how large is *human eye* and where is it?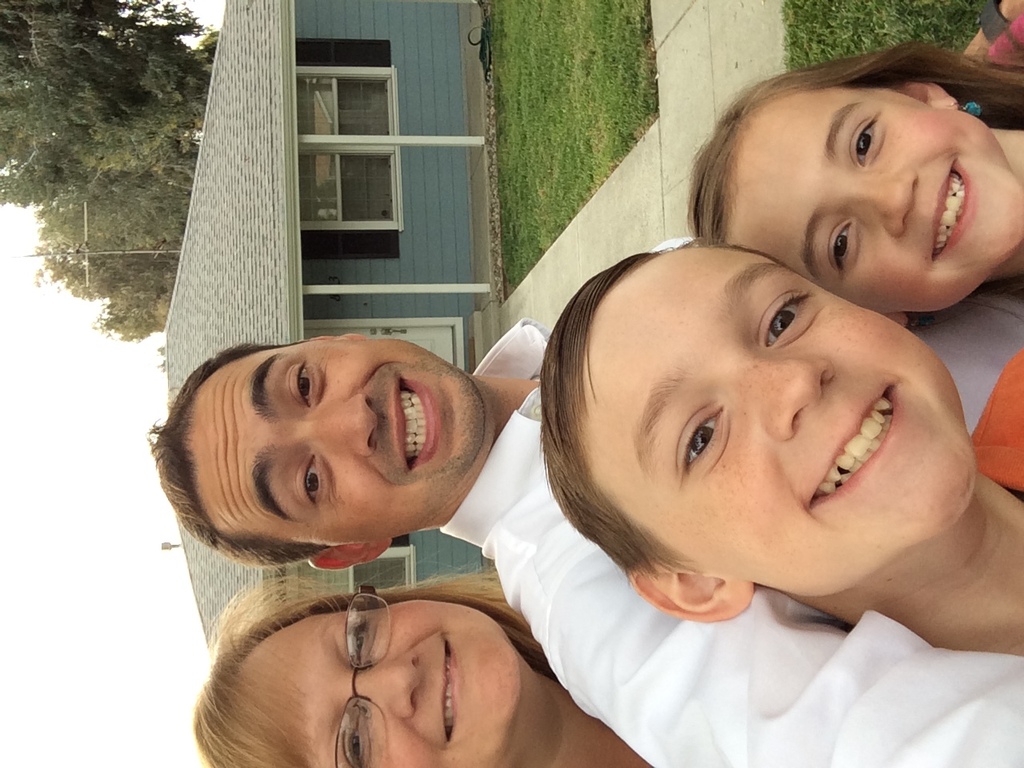
Bounding box: bbox(339, 710, 367, 767).
